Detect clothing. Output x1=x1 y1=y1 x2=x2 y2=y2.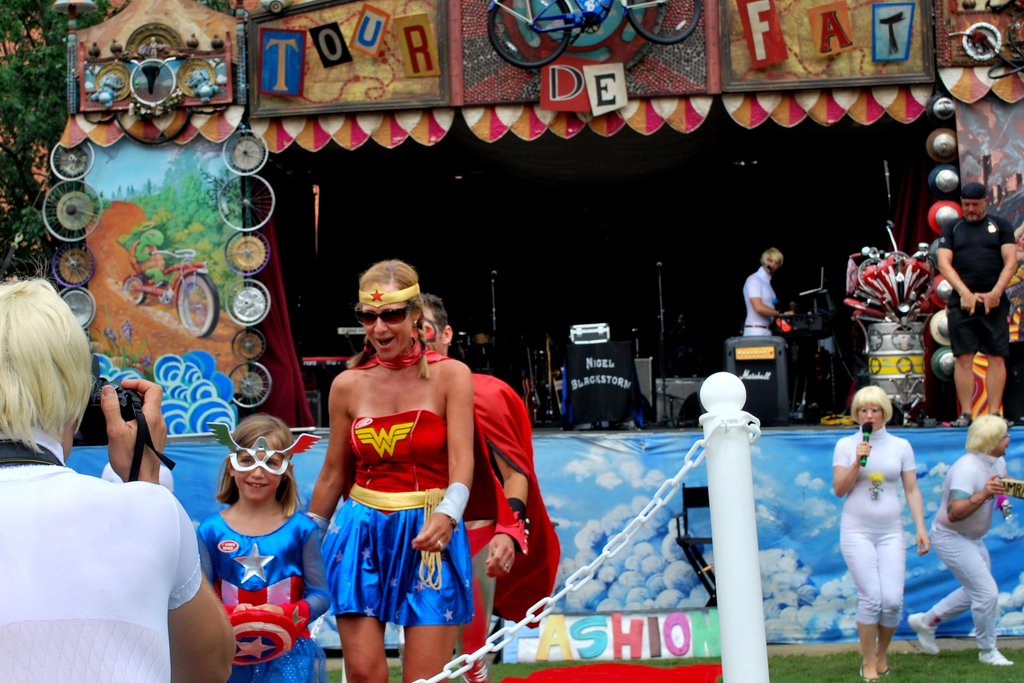
x1=924 y1=456 x2=1014 y2=642.
